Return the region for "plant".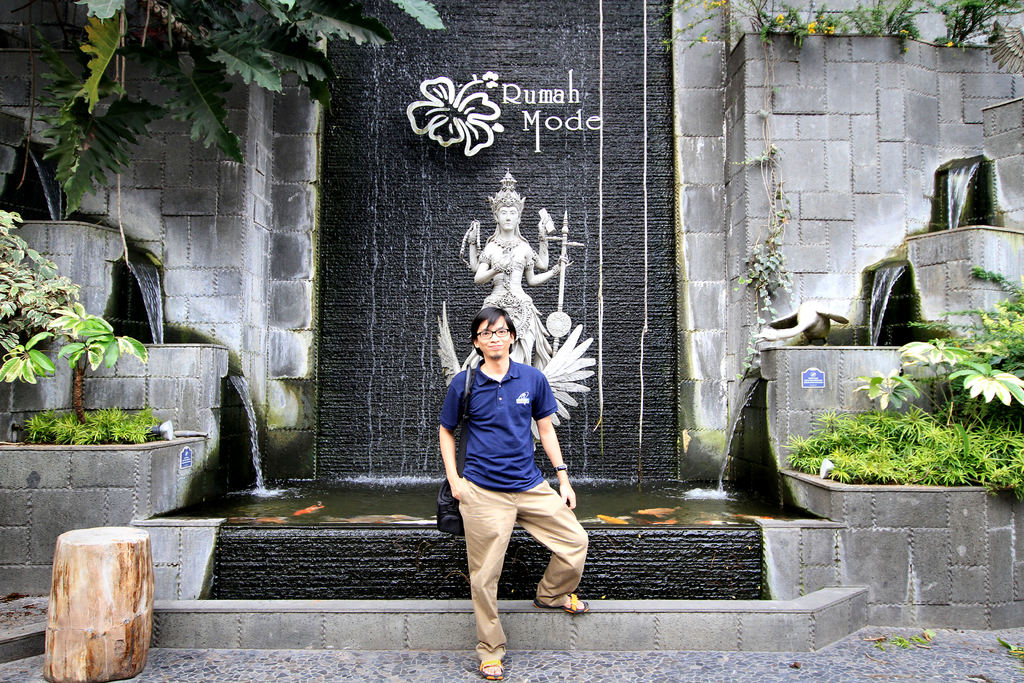
[x1=928, y1=0, x2=1023, y2=55].
